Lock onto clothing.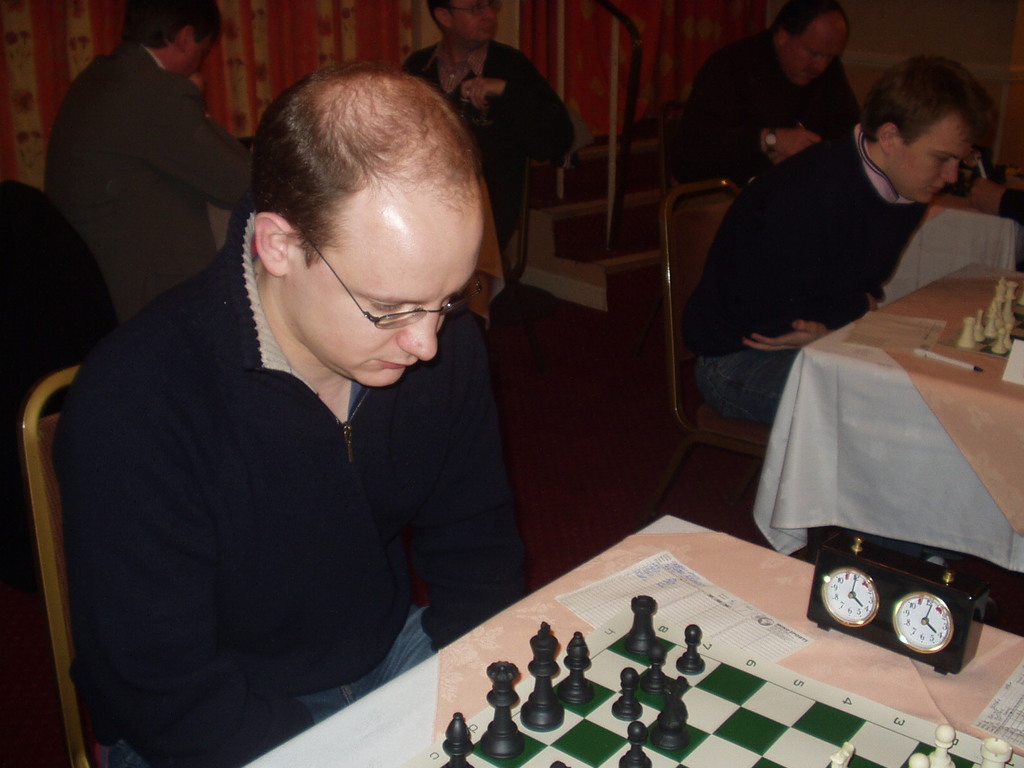
Locked: {"left": 41, "top": 35, "right": 255, "bottom": 327}.
